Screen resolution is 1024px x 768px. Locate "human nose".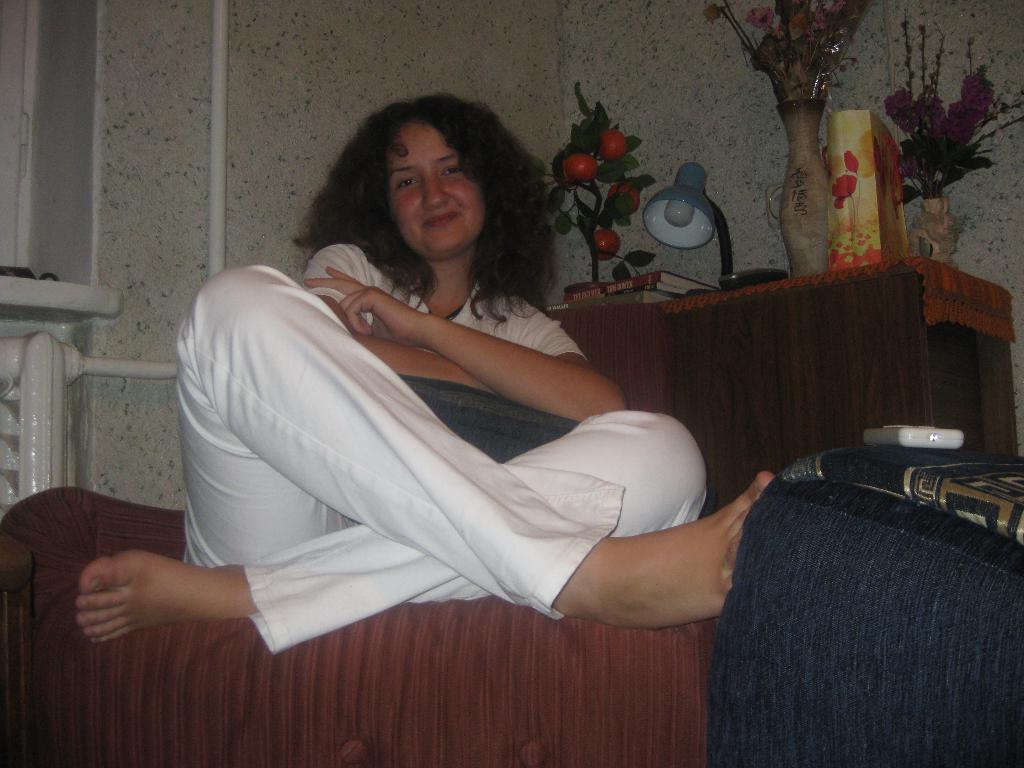
select_region(425, 173, 449, 212).
